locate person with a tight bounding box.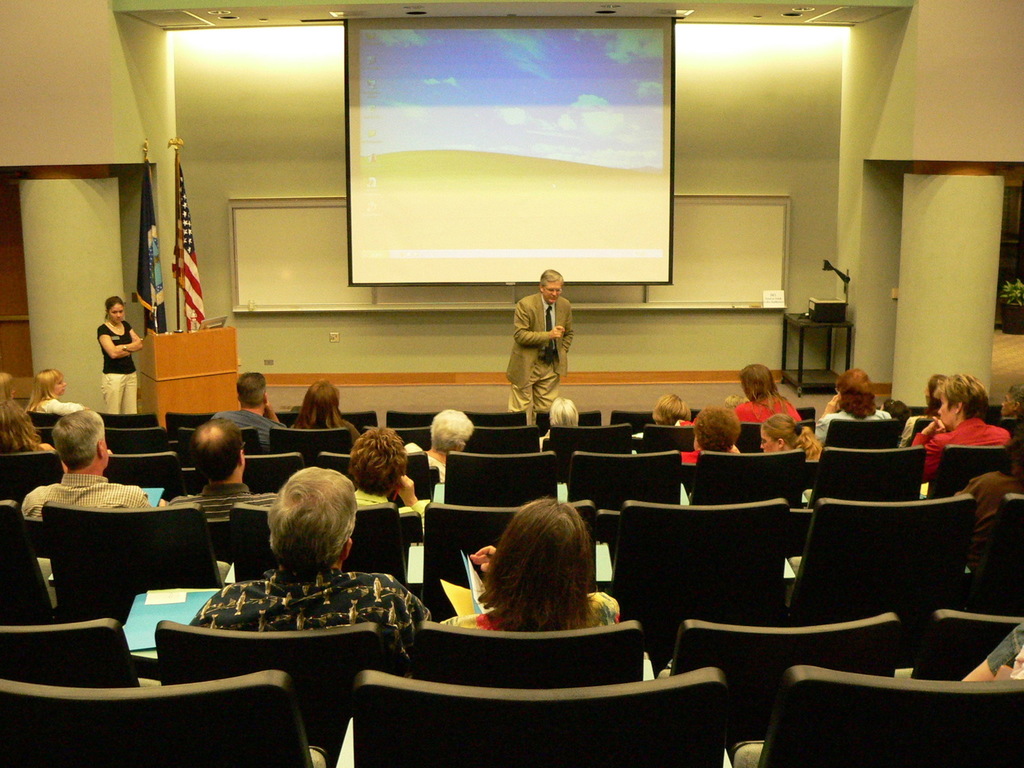
BBox(729, 365, 800, 424).
